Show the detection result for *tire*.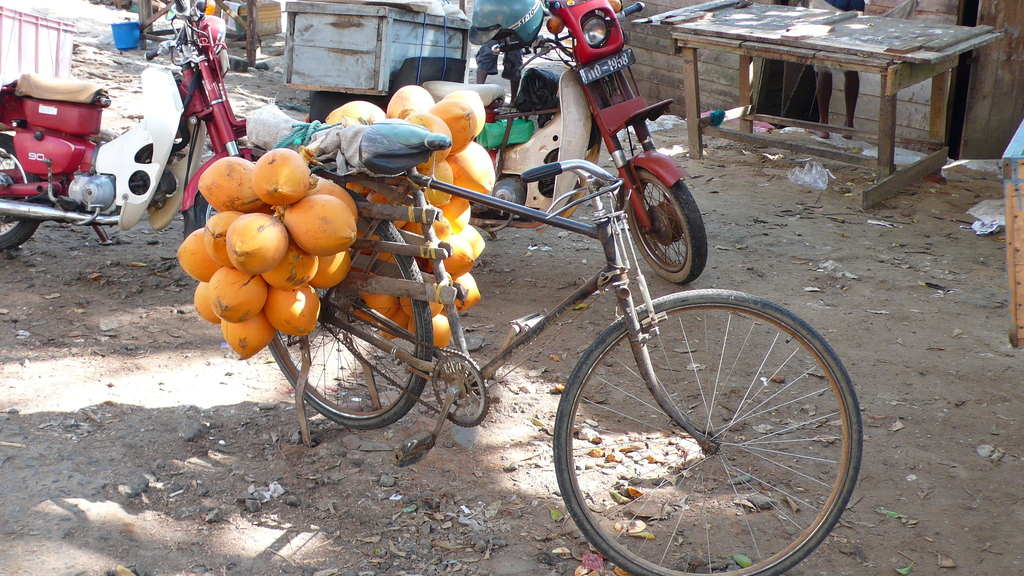
627/168/707/285.
